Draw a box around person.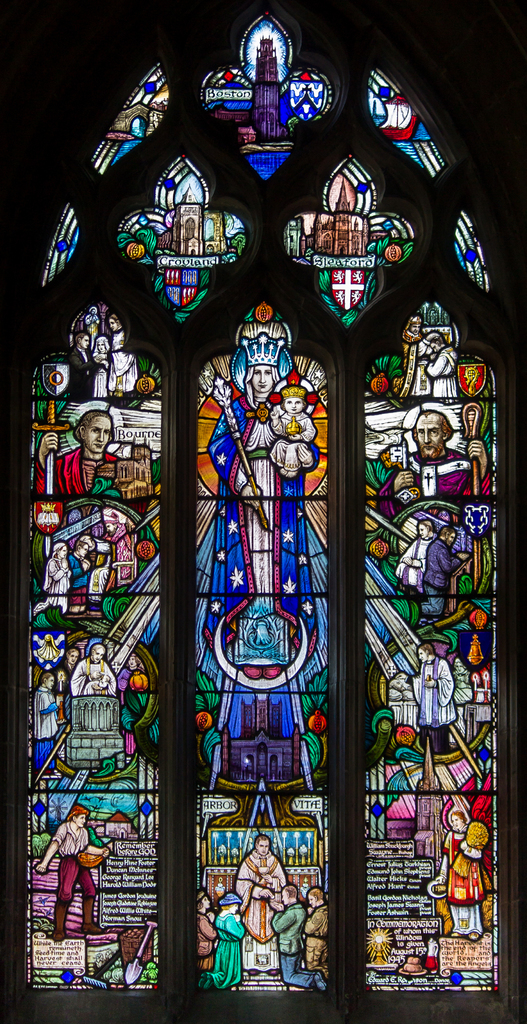
box(203, 889, 245, 991).
